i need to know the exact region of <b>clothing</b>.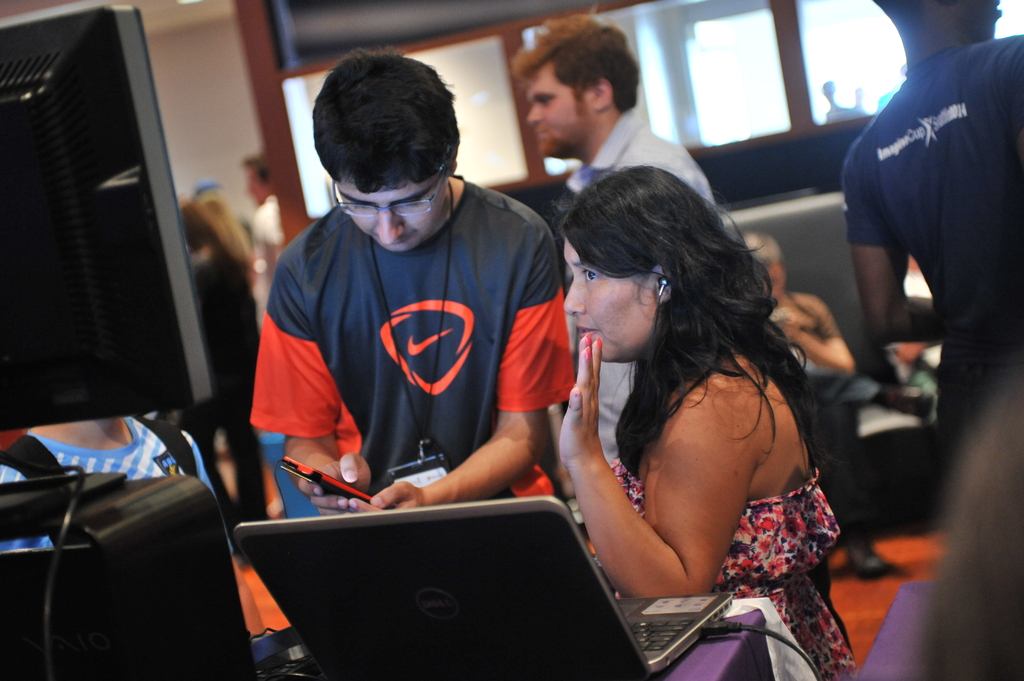
Region: select_region(608, 453, 860, 680).
